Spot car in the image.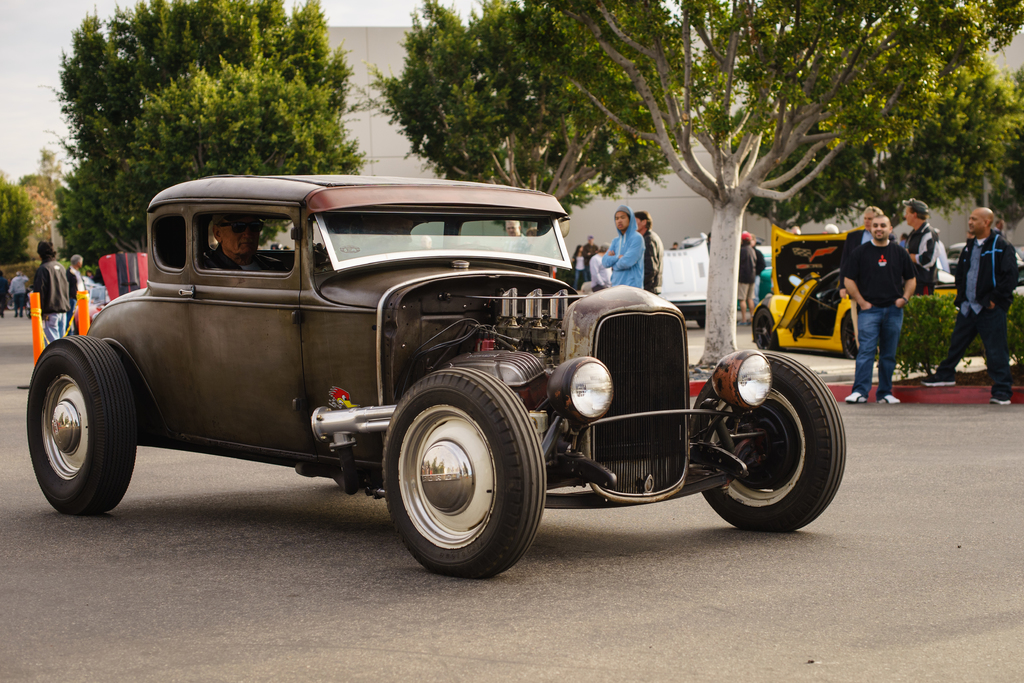
car found at bbox=[737, 247, 775, 310].
